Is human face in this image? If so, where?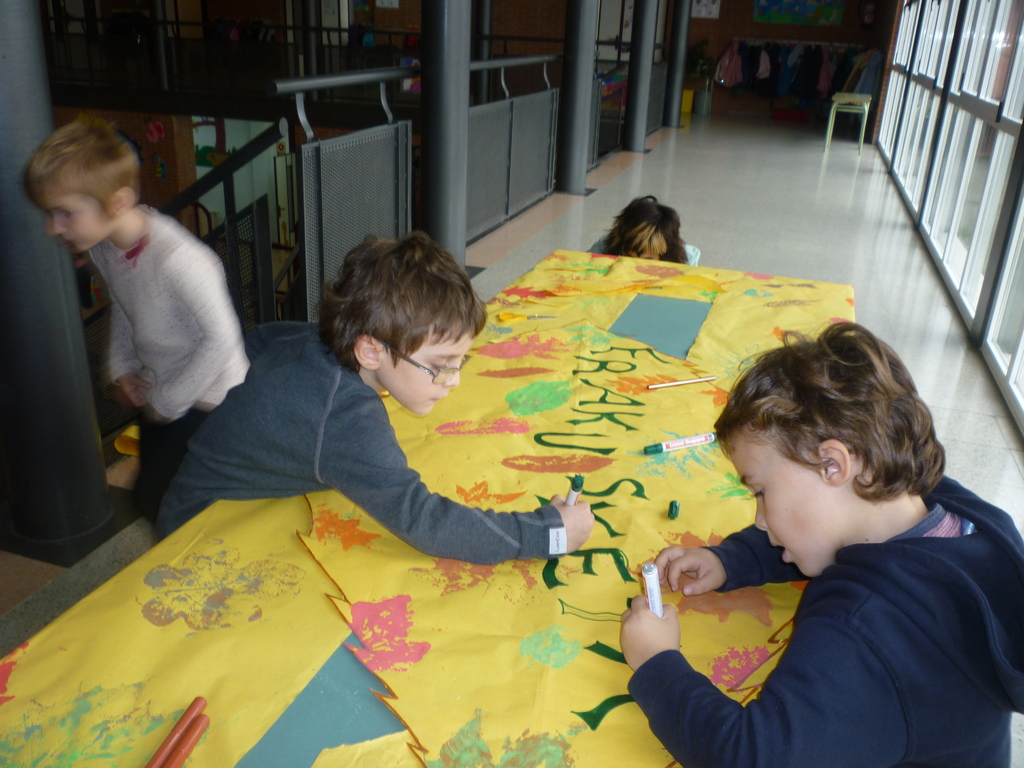
Yes, at [38, 196, 112, 250].
